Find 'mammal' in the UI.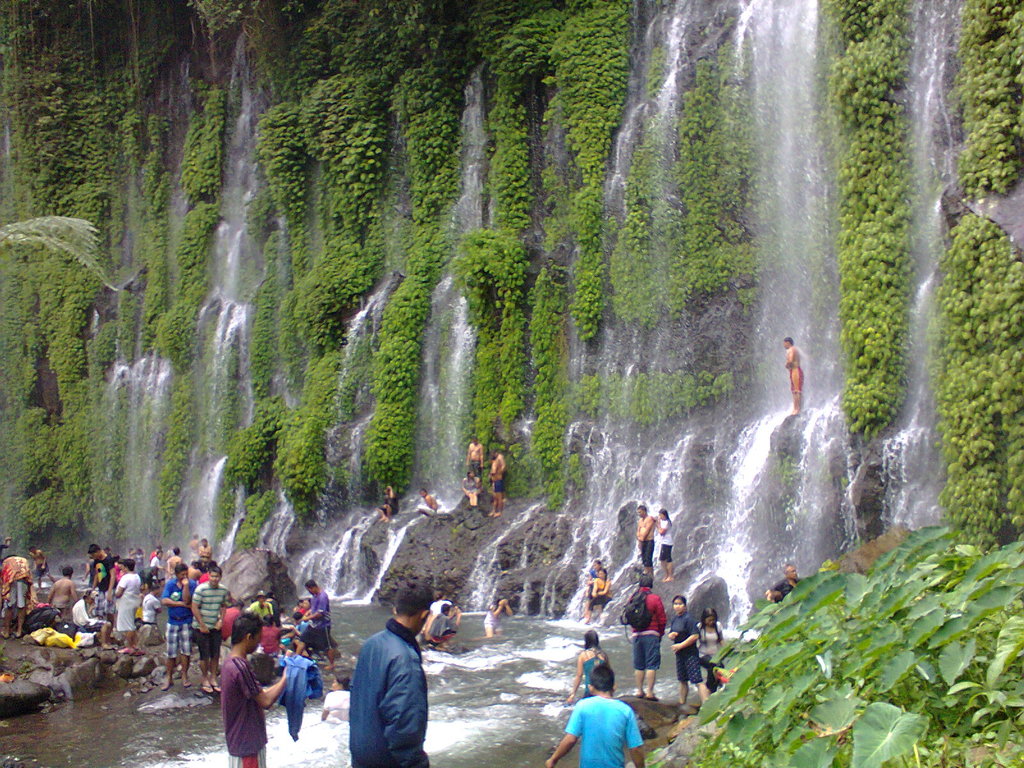
UI element at rect(160, 563, 194, 687).
